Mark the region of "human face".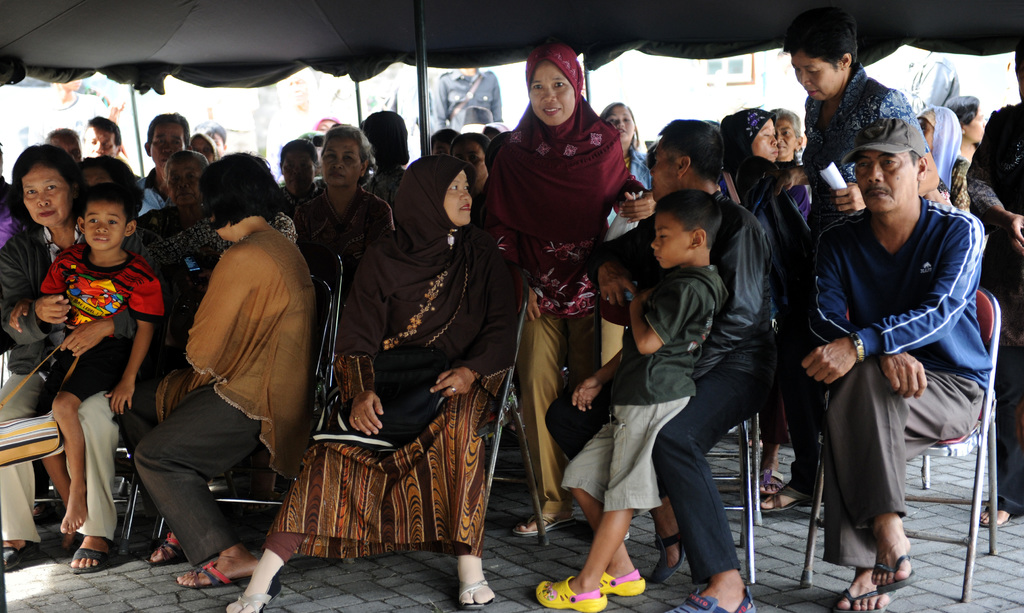
Region: BBox(455, 142, 488, 191).
